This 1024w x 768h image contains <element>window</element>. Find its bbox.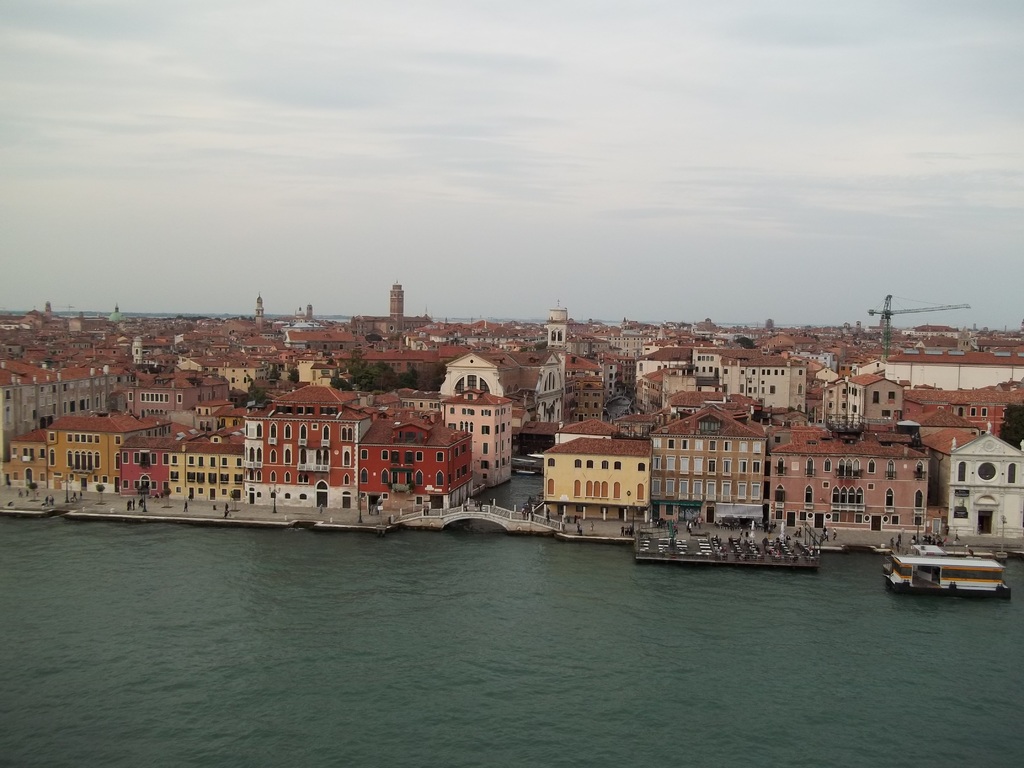
390/450/399/463.
